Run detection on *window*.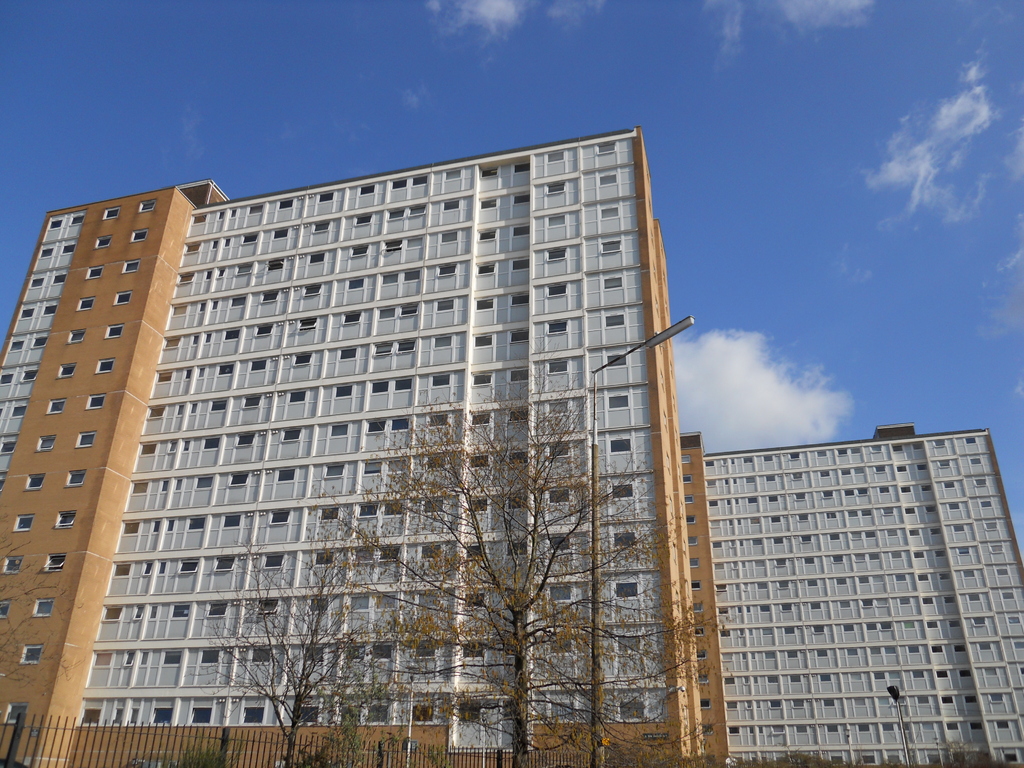
Result: x1=548 y1=634 x2=570 y2=653.
